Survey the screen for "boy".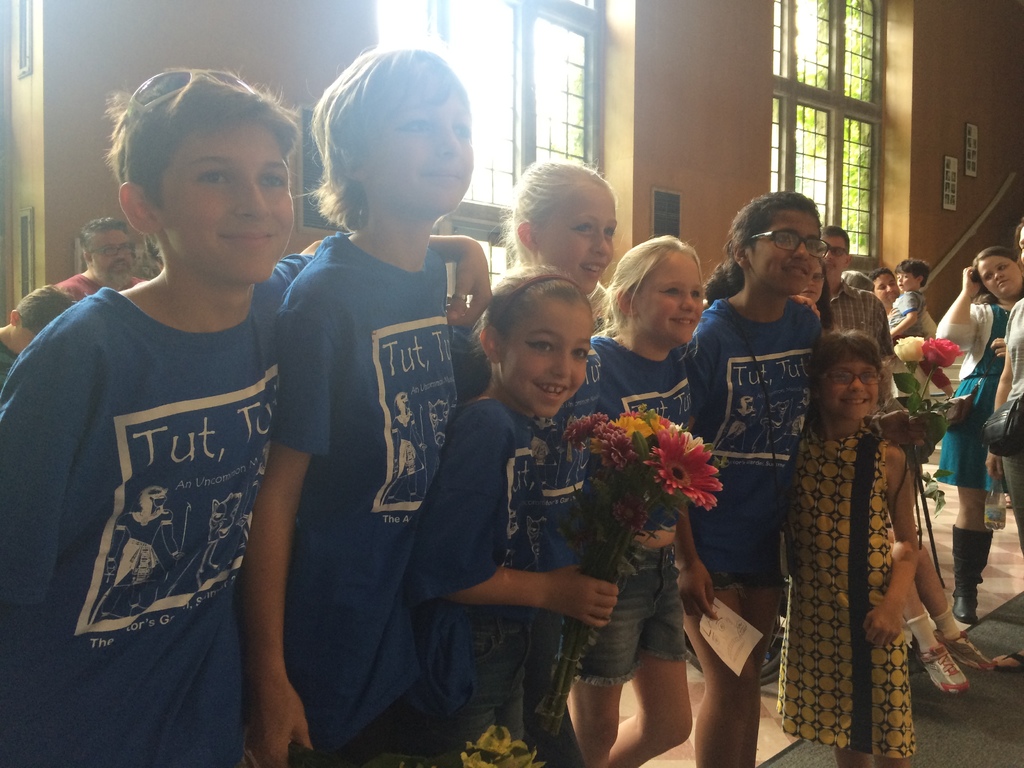
Survey found: left=0, top=61, right=502, bottom=767.
